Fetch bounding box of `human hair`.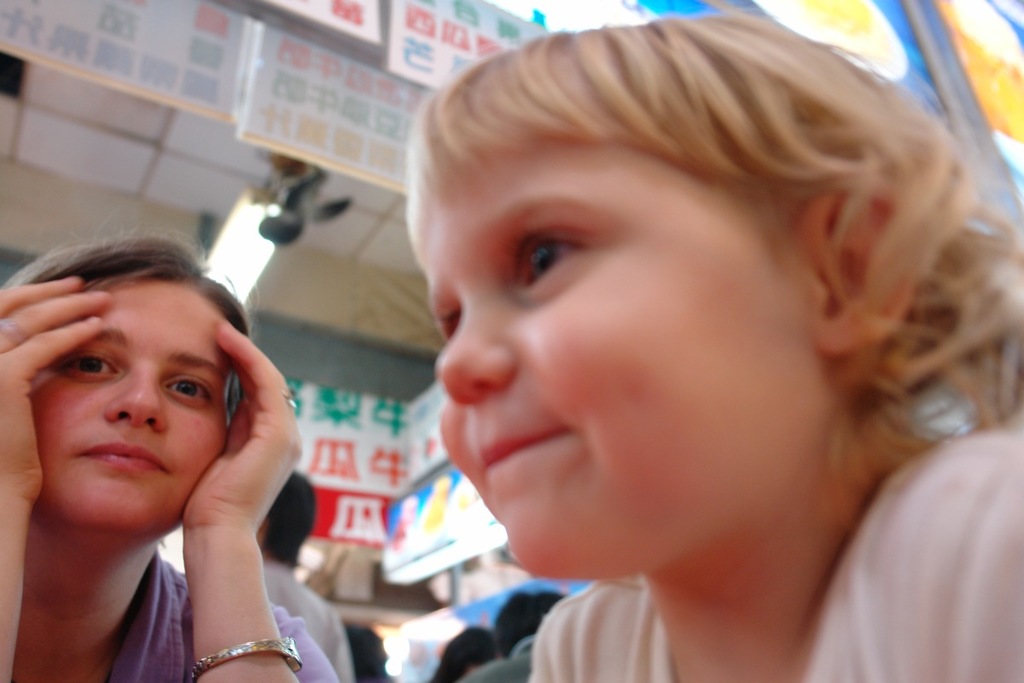
Bbox: region(391, 0, 1003, 601).
